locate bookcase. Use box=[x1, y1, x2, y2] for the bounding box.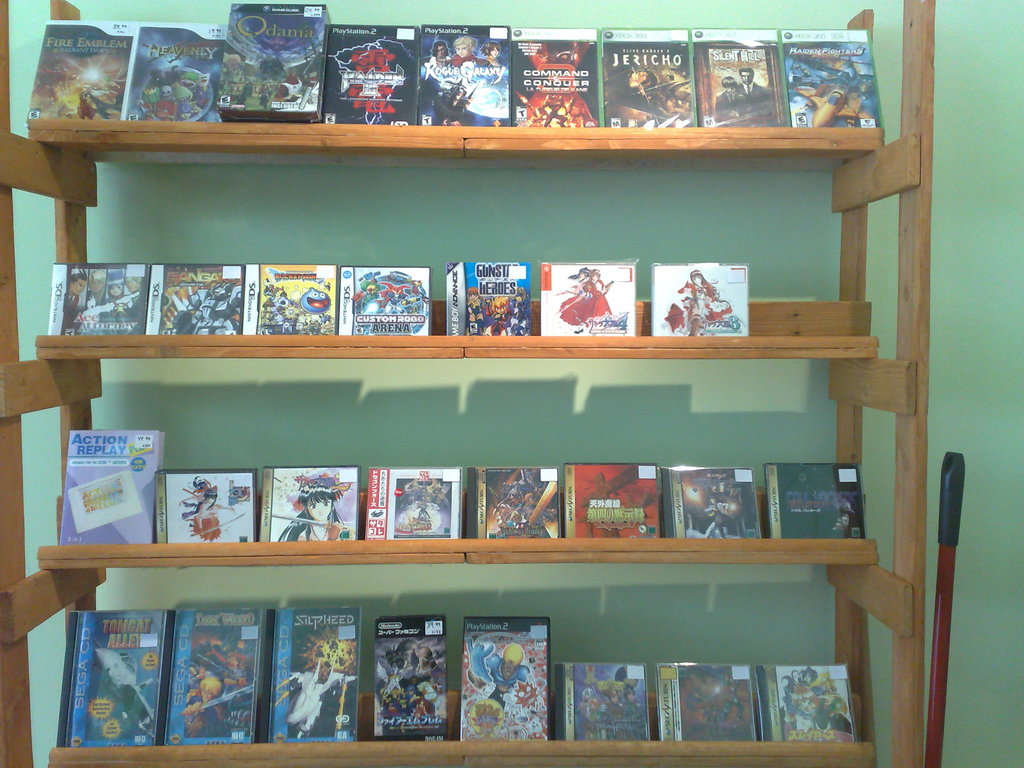
box=[0, 0, 937, 767].
